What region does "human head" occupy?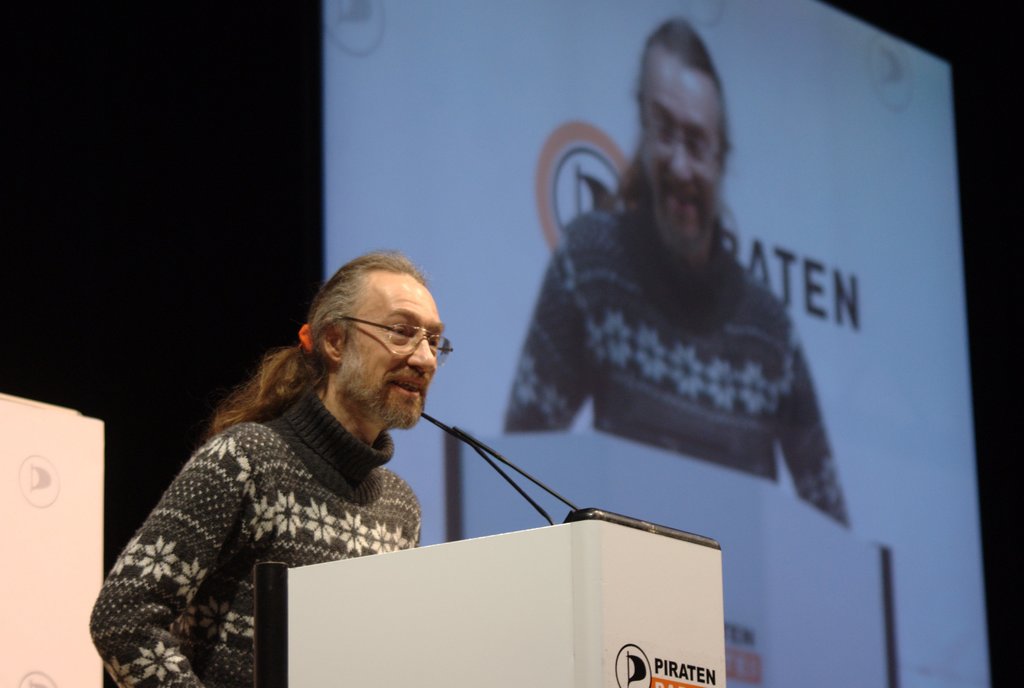
639/17/735/252.
